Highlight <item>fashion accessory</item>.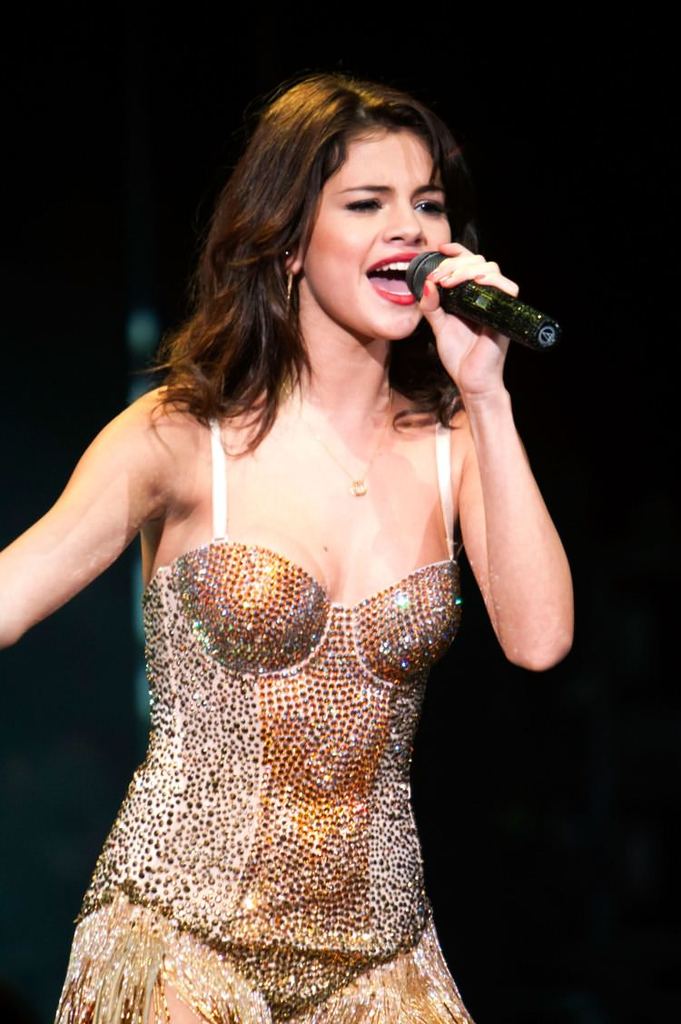
Highlighted region: detection(281, 394, 395, 499).
